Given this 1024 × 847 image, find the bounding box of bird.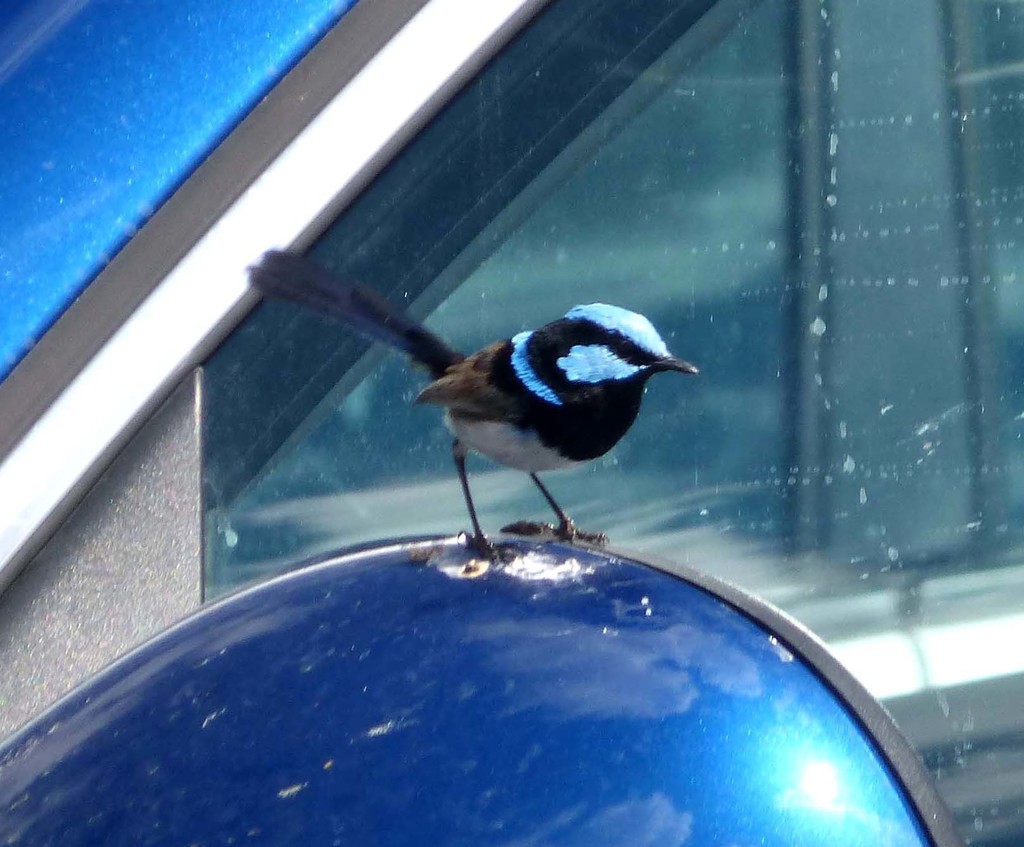
bbox=[242, 243, 703, 571].
